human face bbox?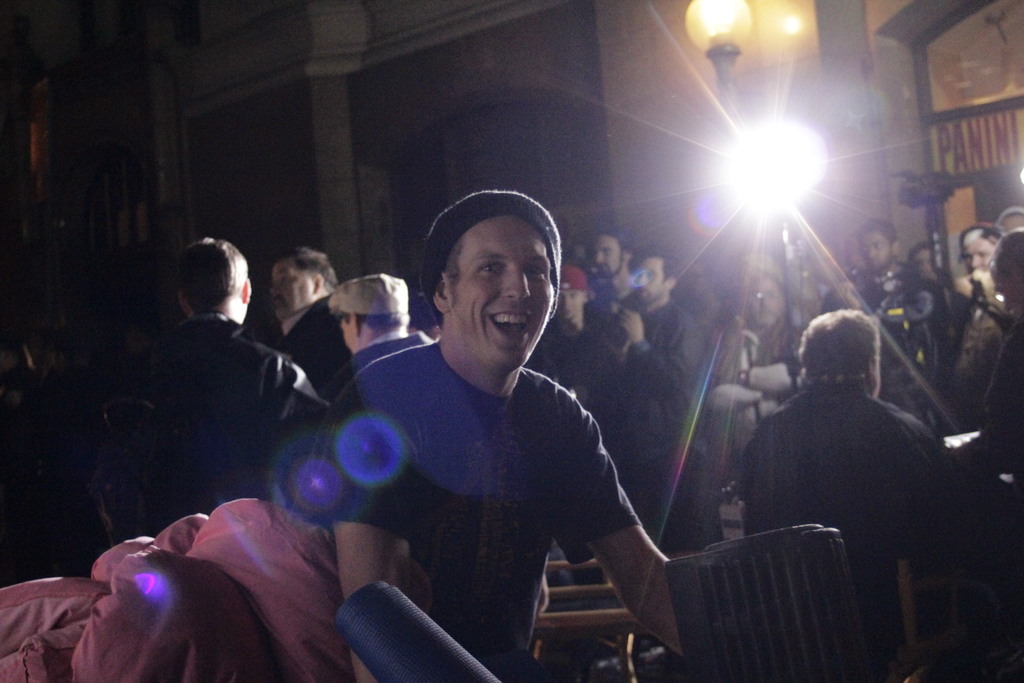
[344,317,355,352]
